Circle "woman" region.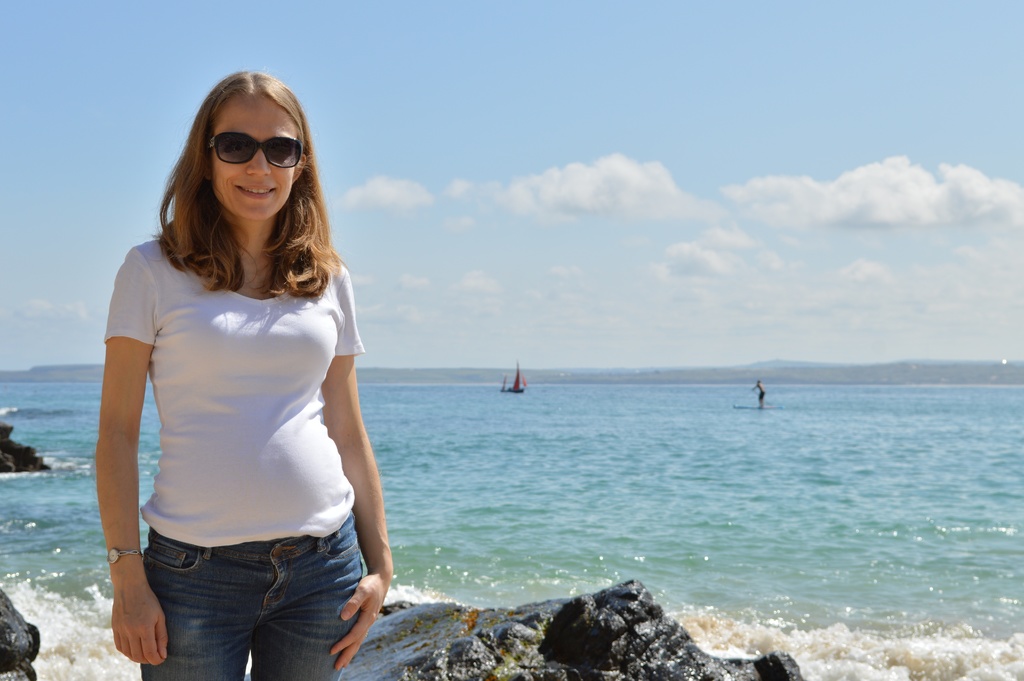
Region: bbox(86, 65, 399, 680).
